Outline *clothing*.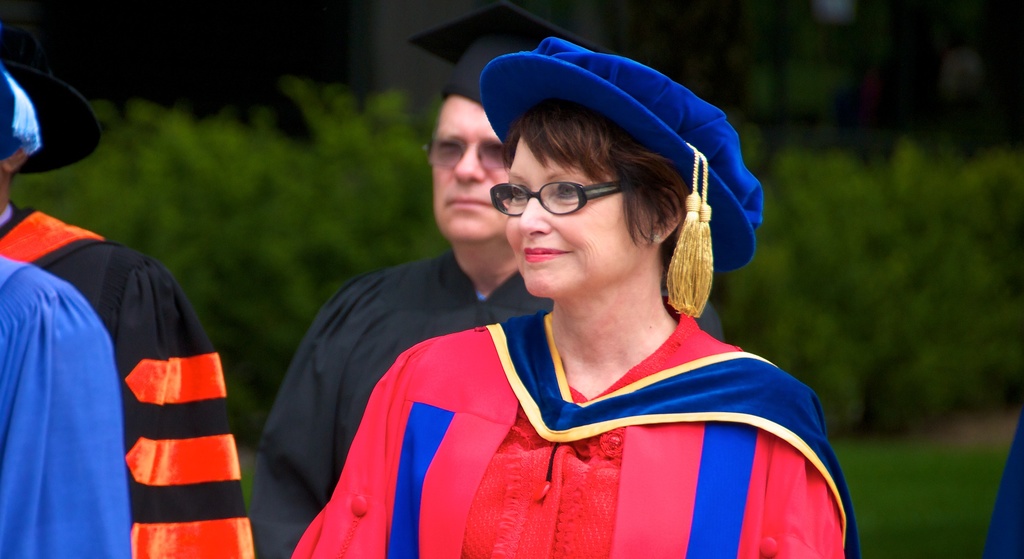
Outline: box(250, 244, 550, 558).
